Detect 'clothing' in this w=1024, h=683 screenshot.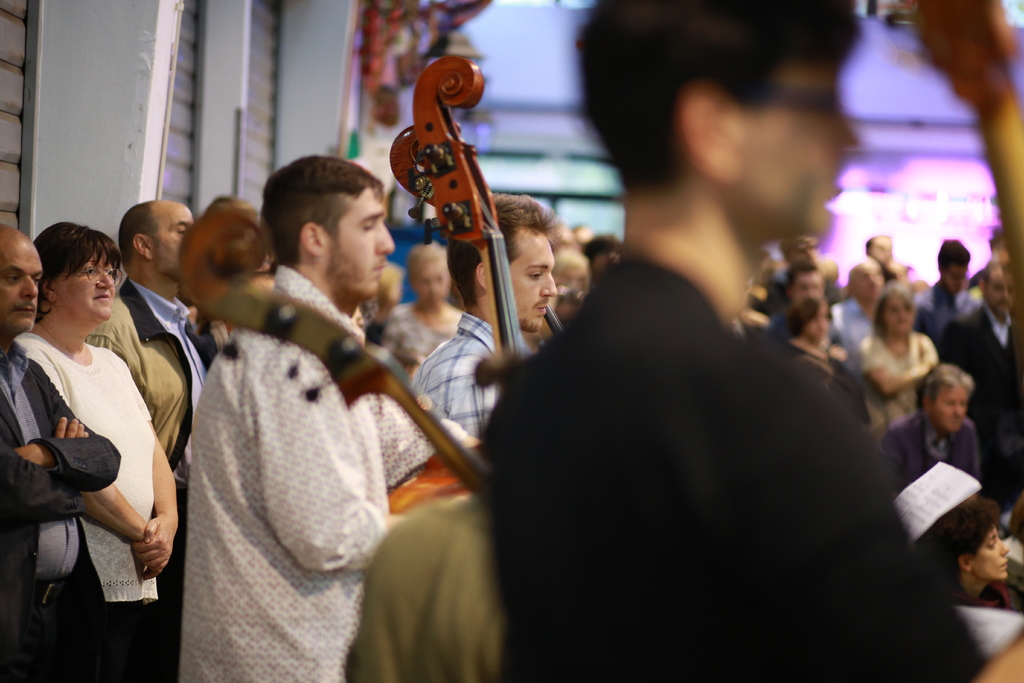
Detection: BBox(0, 333, 118, 682).
